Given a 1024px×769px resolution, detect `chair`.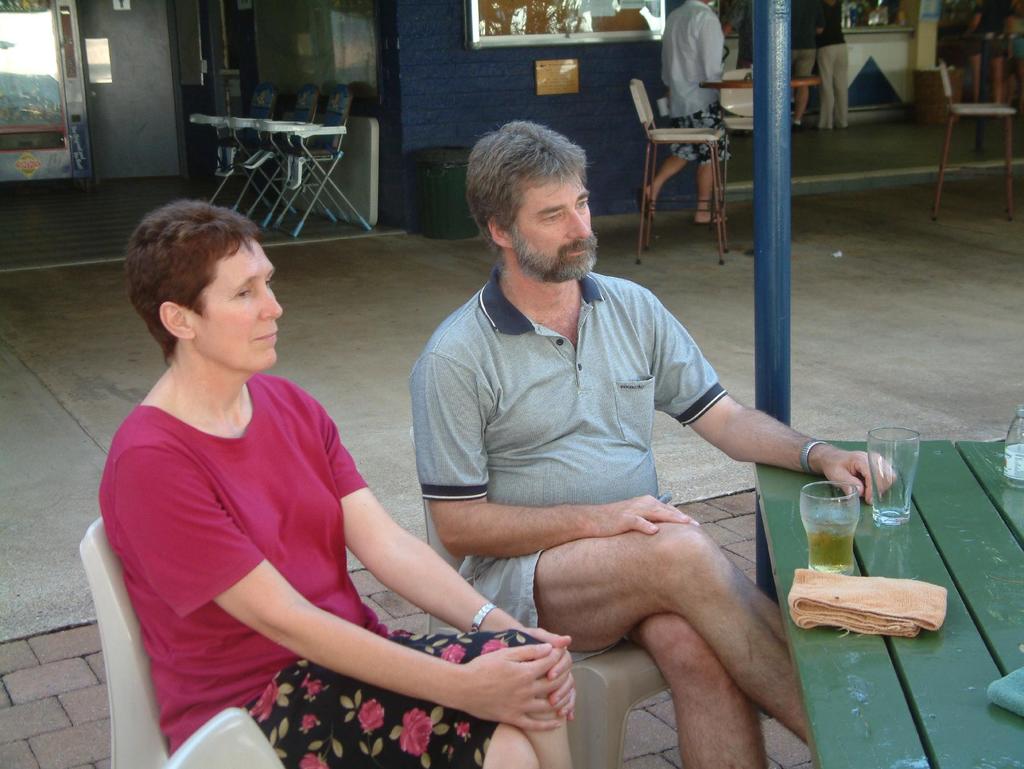
BBox(238, 80, 300, 224).
